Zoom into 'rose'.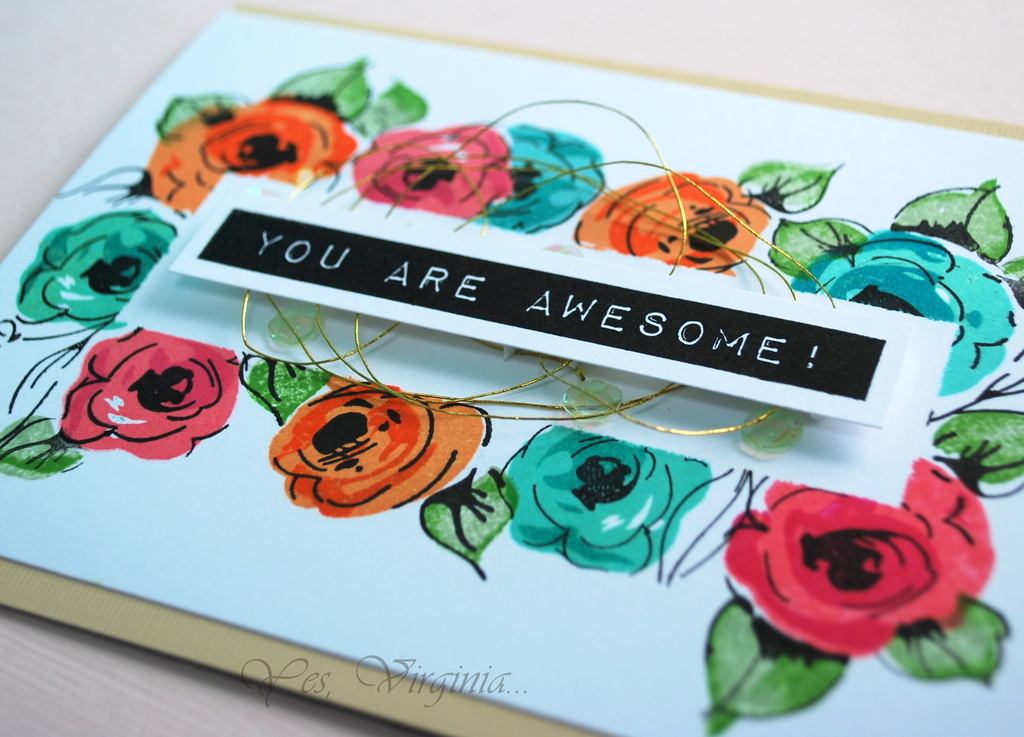
Zoom target: x1=574 y1=170 x2=769 y2=279.
